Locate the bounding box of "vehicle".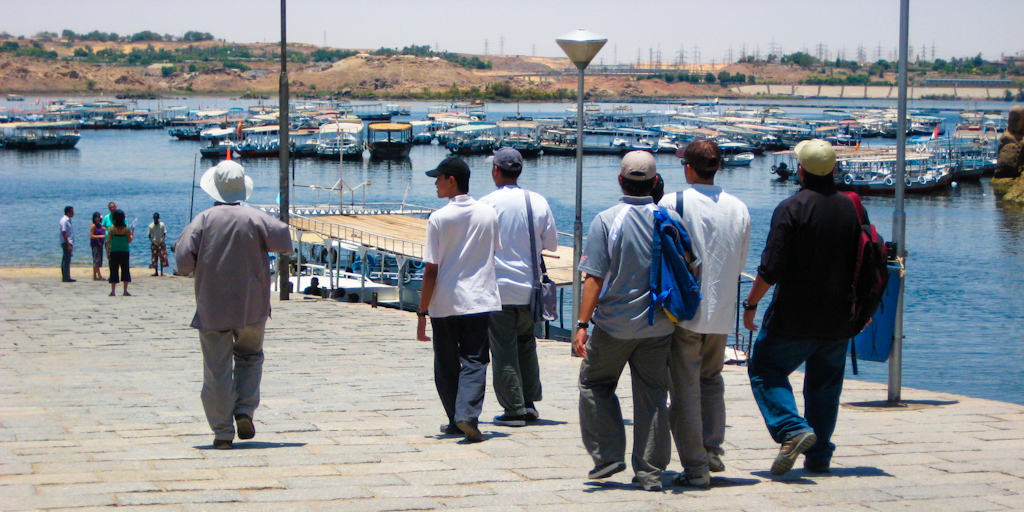
Bounding box: Rect(414, 134, 438, 144).
